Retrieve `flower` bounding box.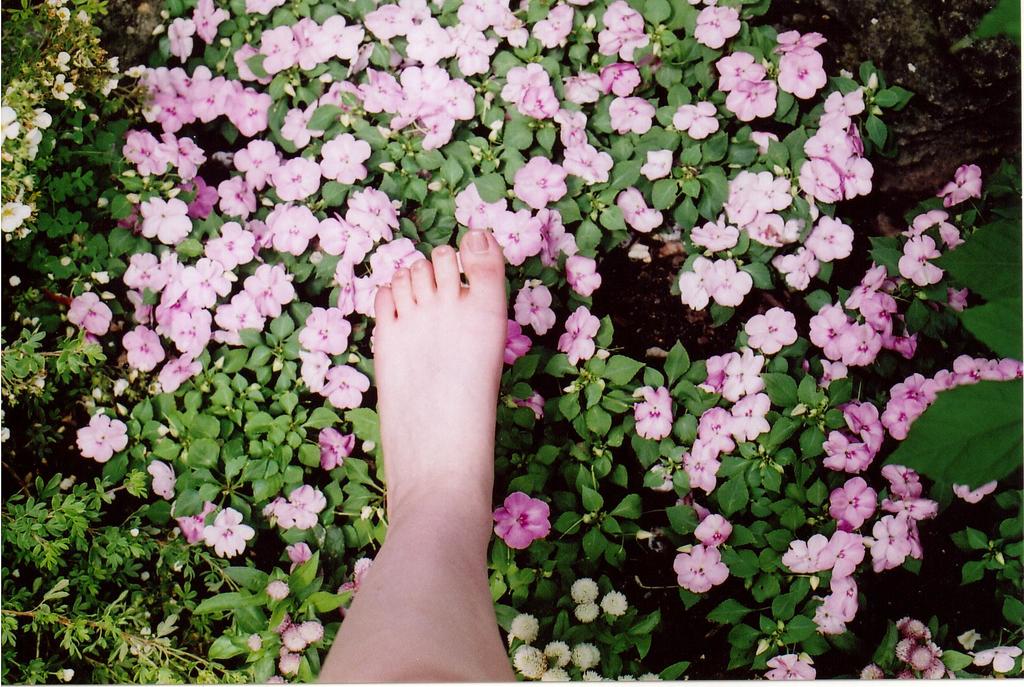
Bounding box: select_region(564, 145, 612, 186).
